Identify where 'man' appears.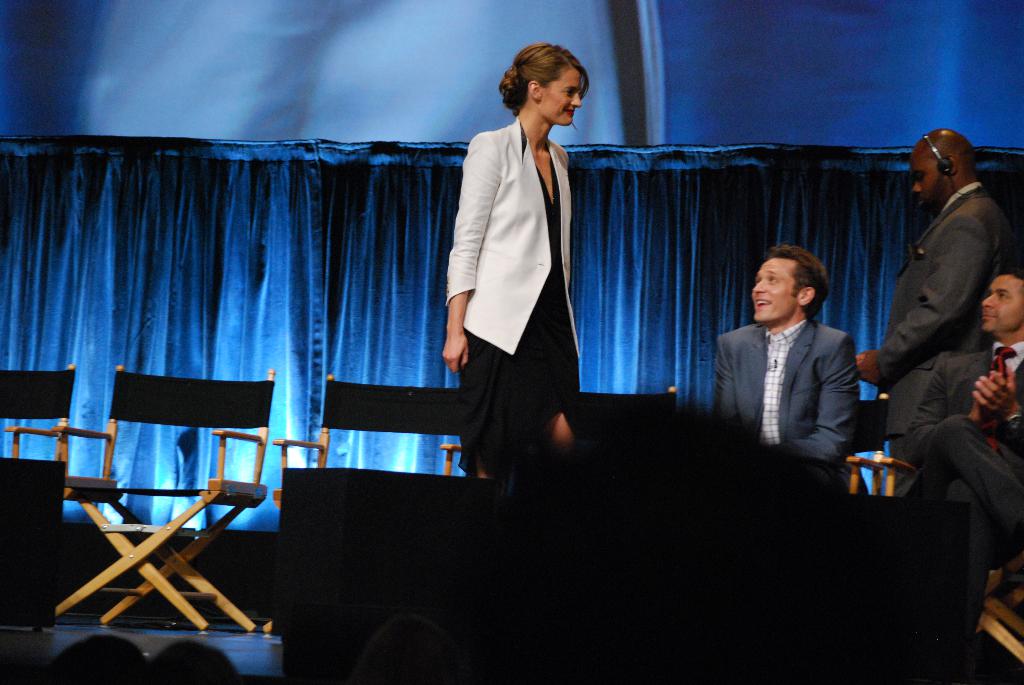
Appears at (x1=715, y1=239, x2=867, y2=485).
